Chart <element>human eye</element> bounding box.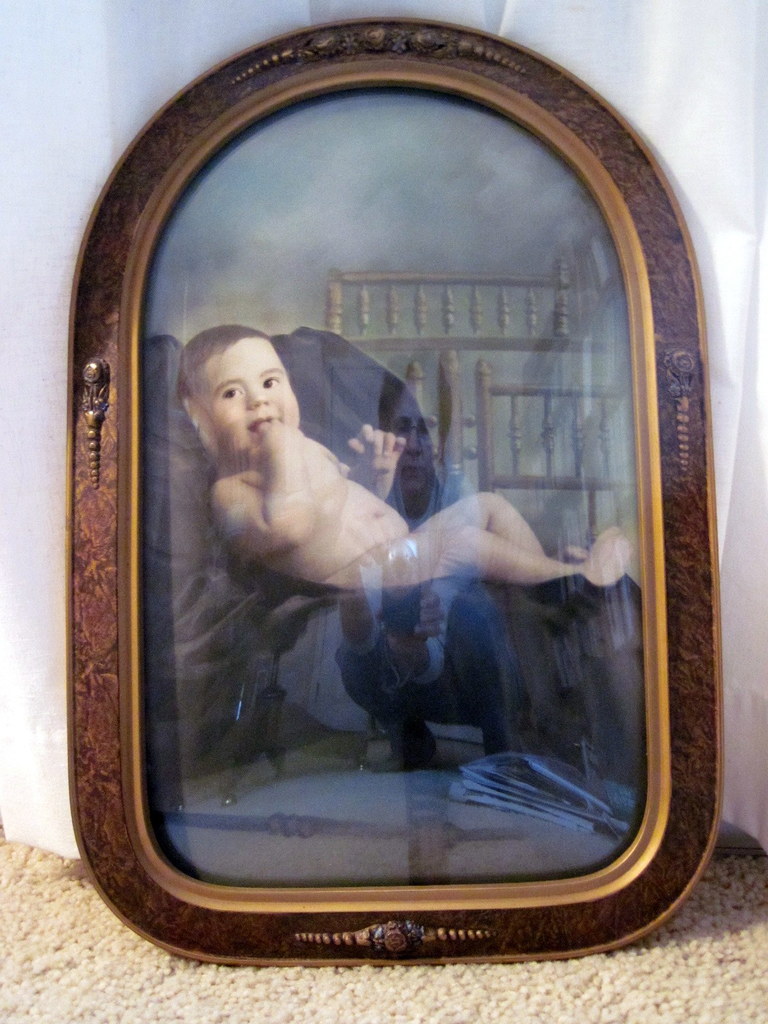
Charted: (216, 380, 245, 403).
